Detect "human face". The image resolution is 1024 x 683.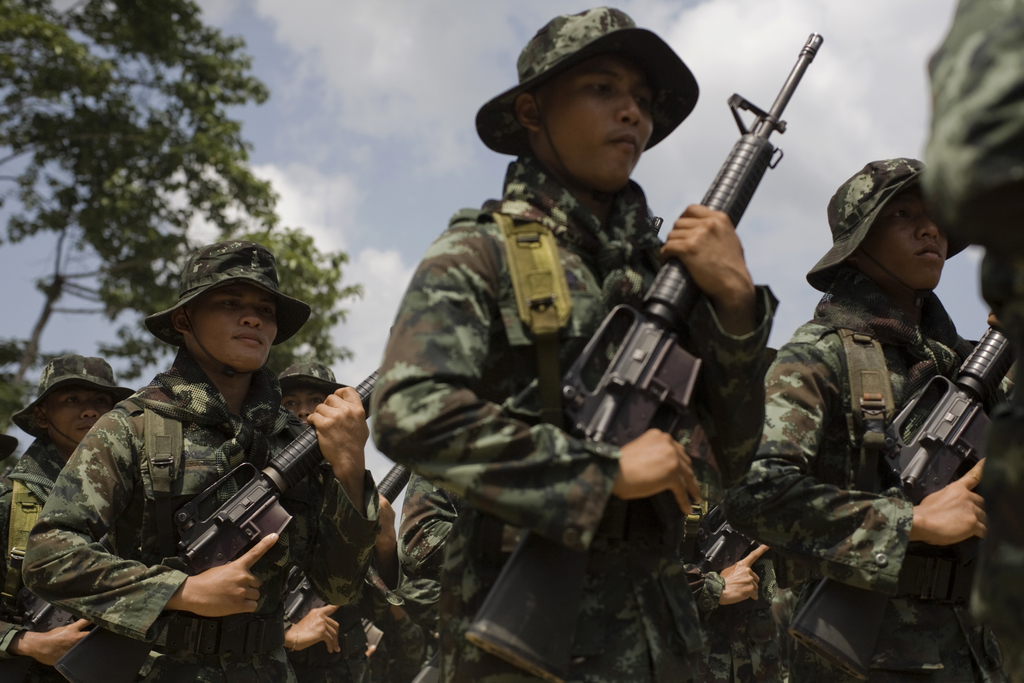
[189, 281, 278, 374].
